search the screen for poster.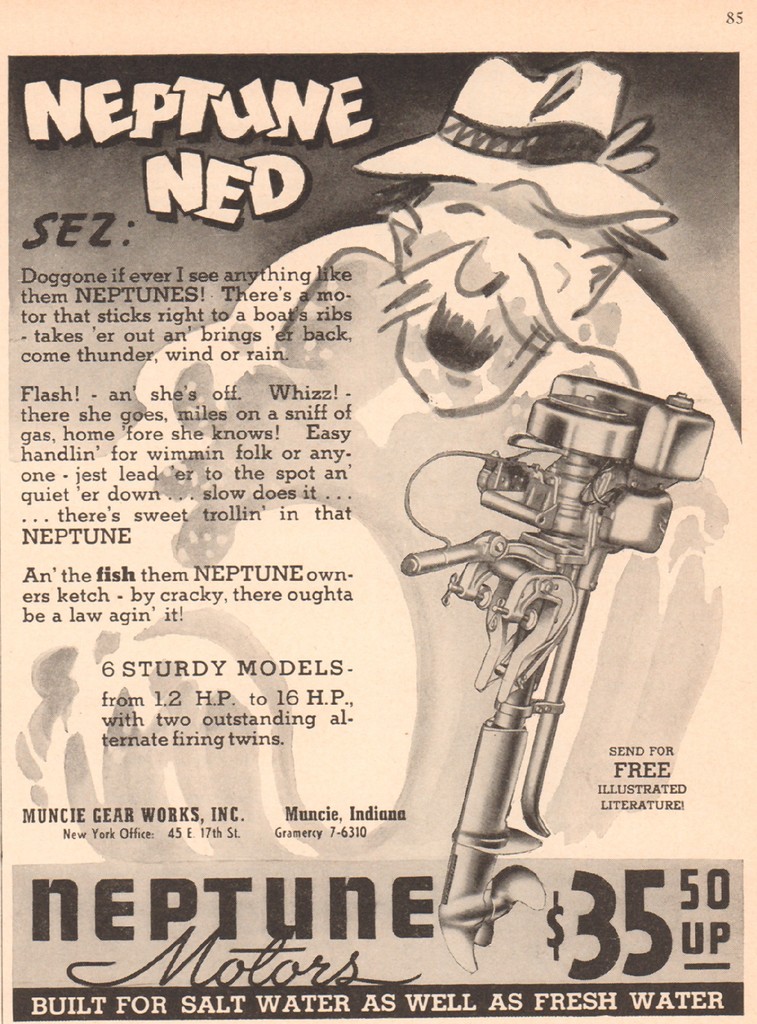
Found at x1=0 y1=0 x2=756 y2=1023.
